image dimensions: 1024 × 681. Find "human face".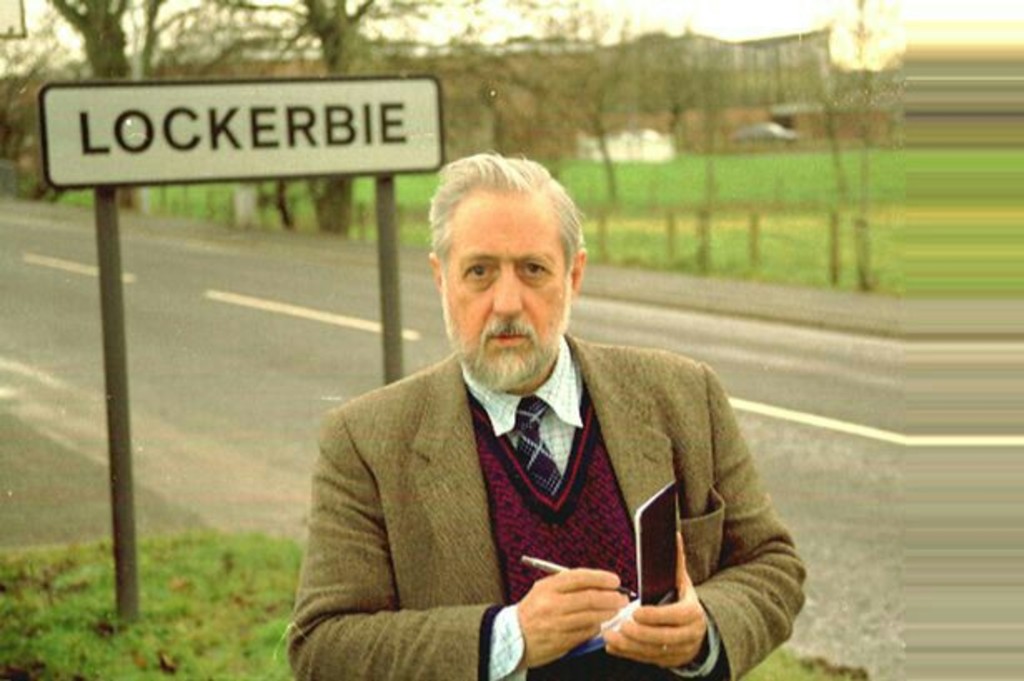
(left=445, top=190, right=568, bottom=386).
